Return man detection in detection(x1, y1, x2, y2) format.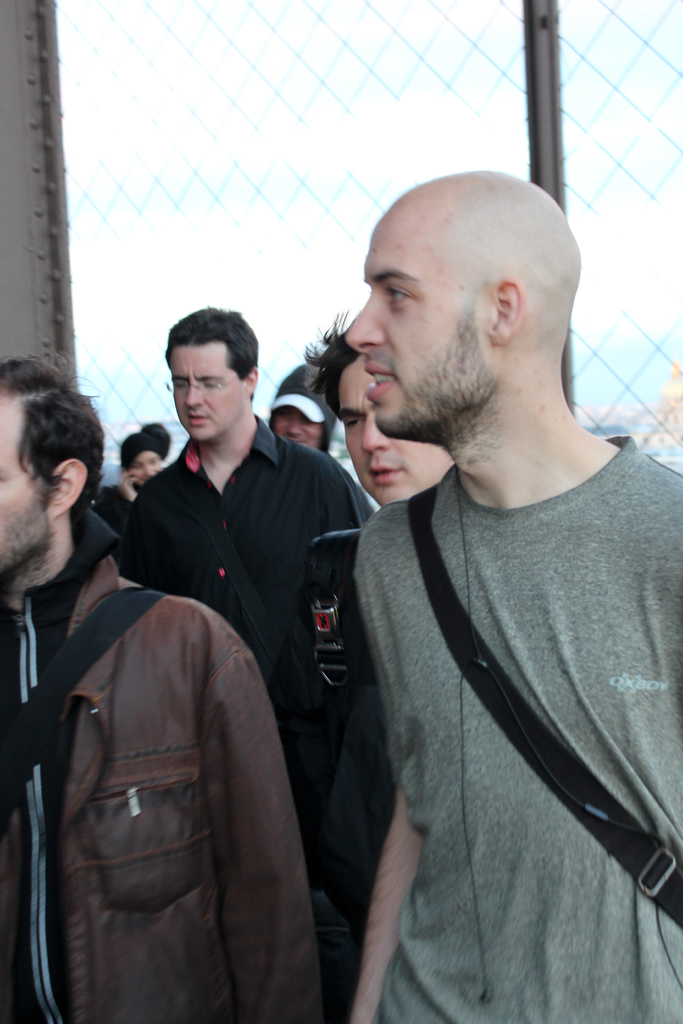
detection(112, 306, 382, 864).
